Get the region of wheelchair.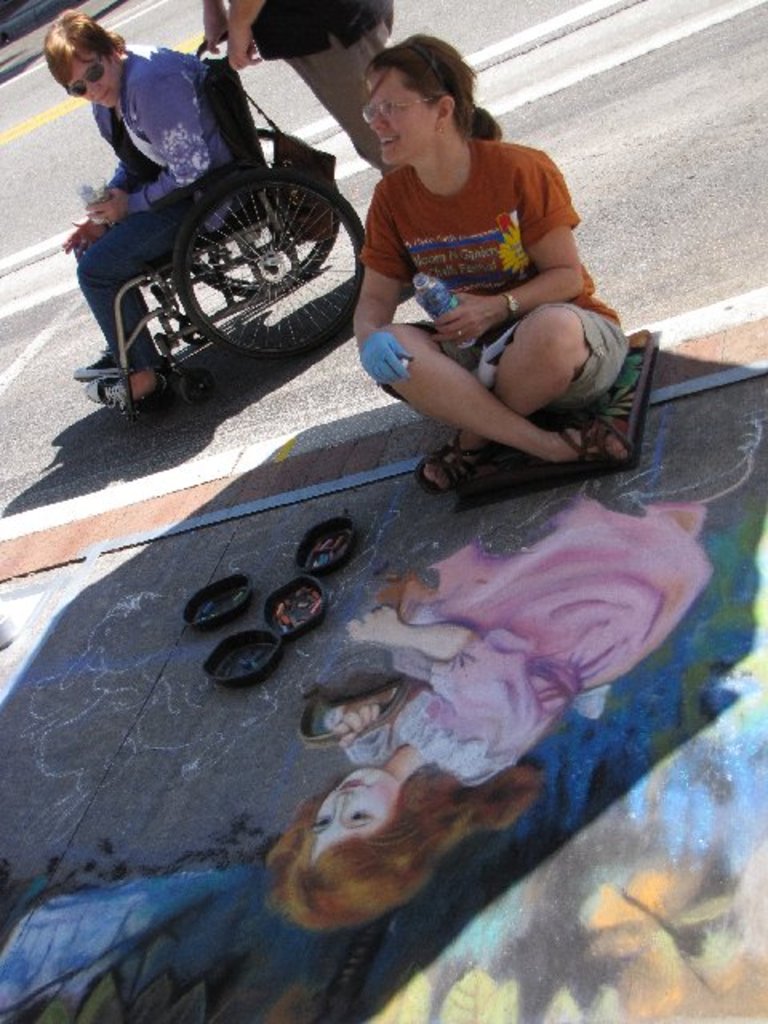
box=[30, 6, 387, 363].
